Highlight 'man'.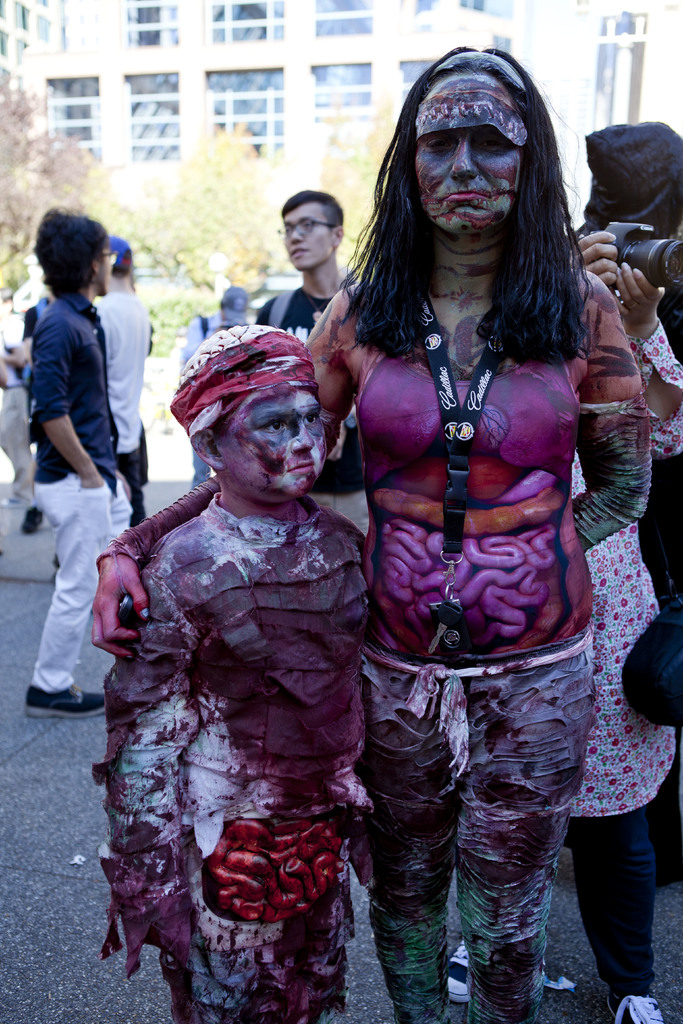
Highlighted region: <box>268,190,366,533</box>.
